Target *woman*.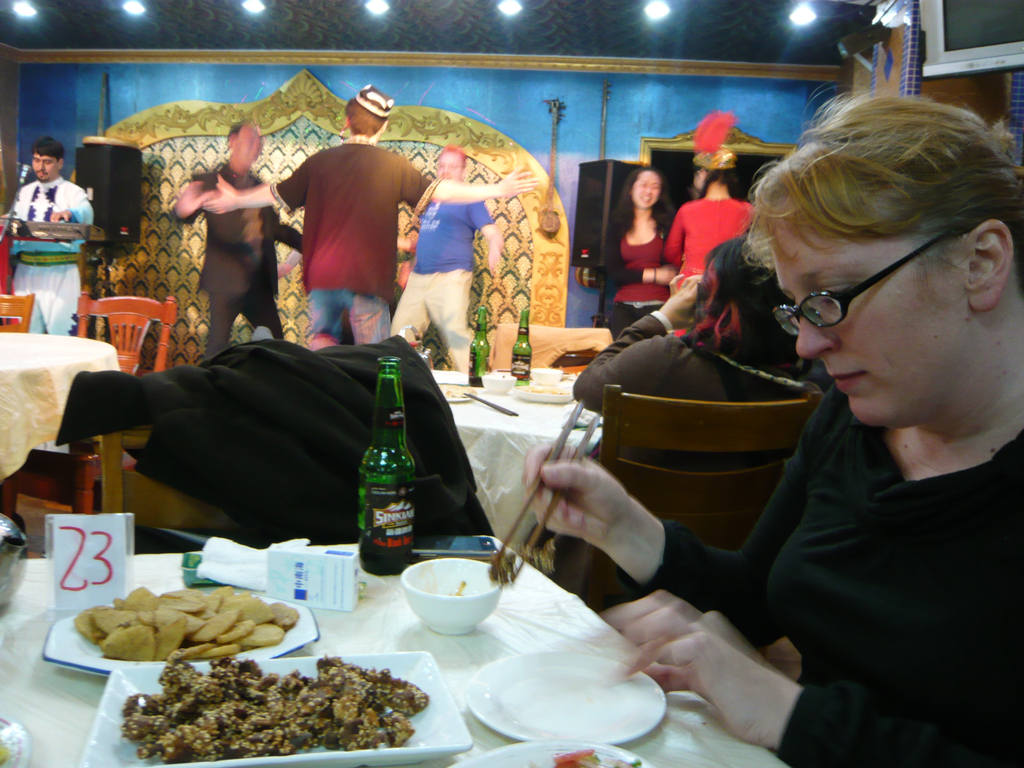
Target region: 662/143/760/283.
